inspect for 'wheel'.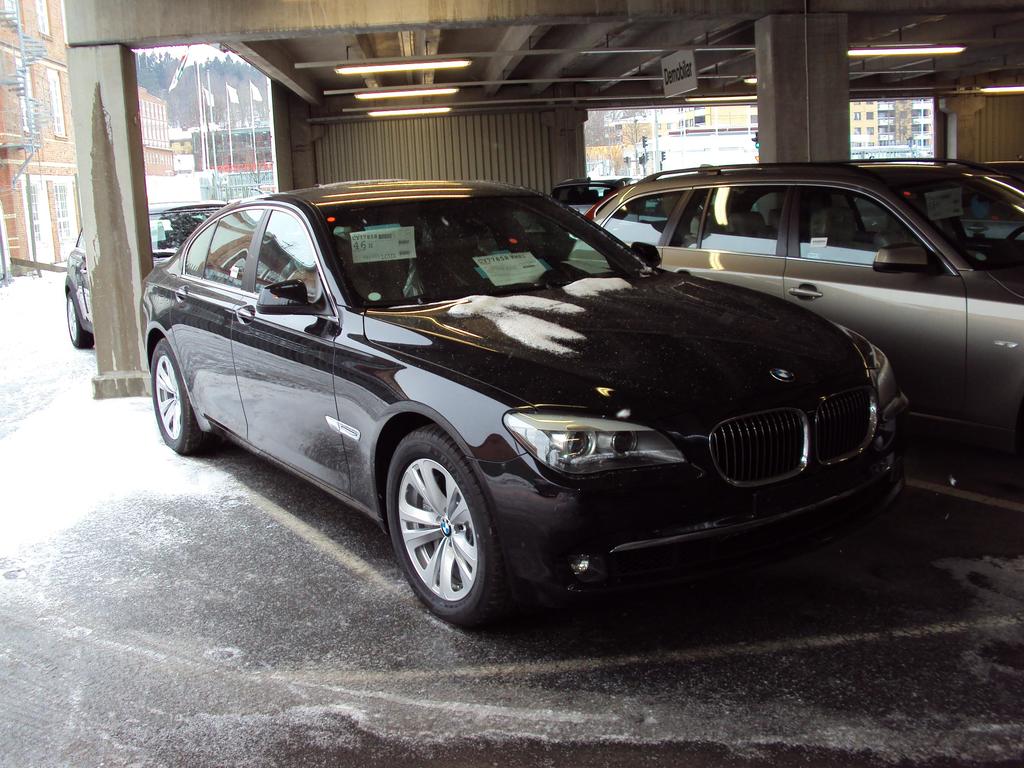
Inspection: (150,340,210,455).
